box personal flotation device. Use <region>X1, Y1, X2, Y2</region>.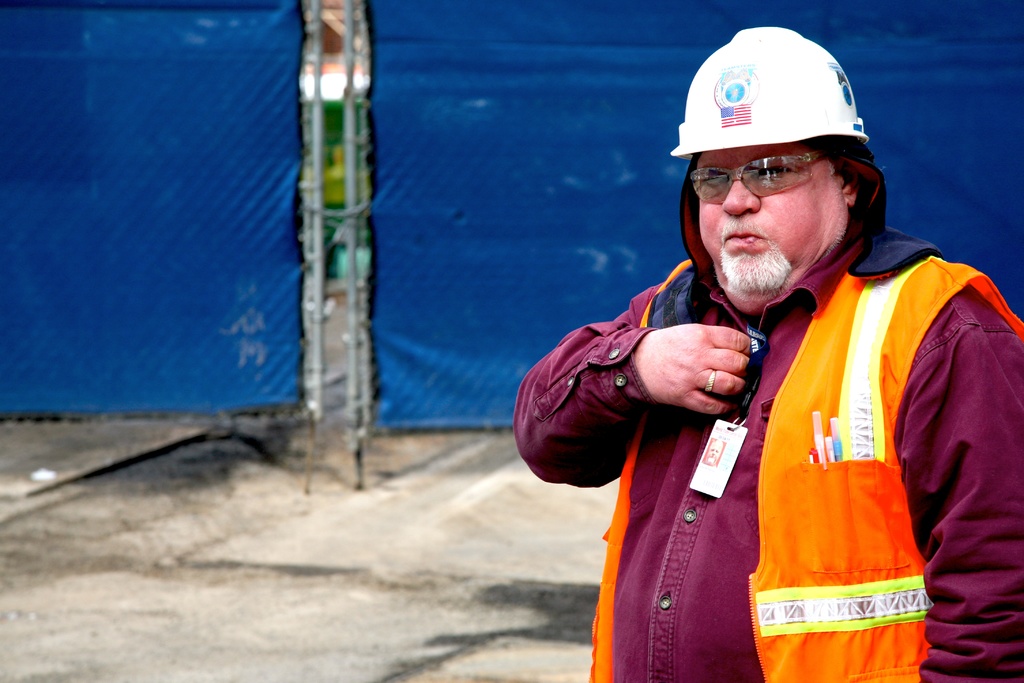
<region>590, 254, 1023, 682</region>.
